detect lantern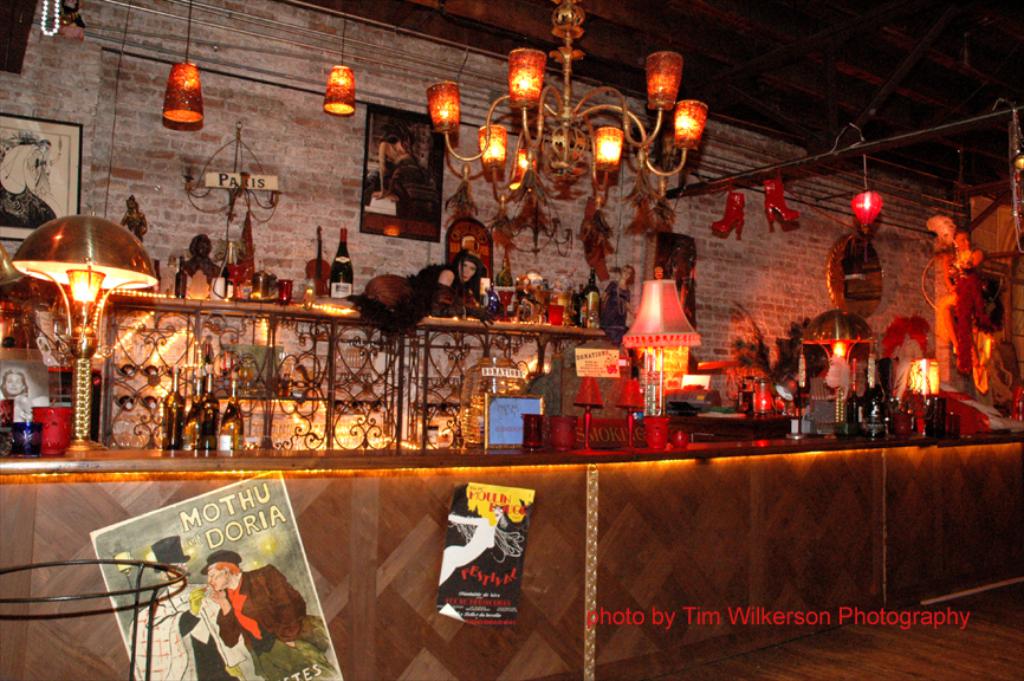
detection(479, 127, 507, 170)
